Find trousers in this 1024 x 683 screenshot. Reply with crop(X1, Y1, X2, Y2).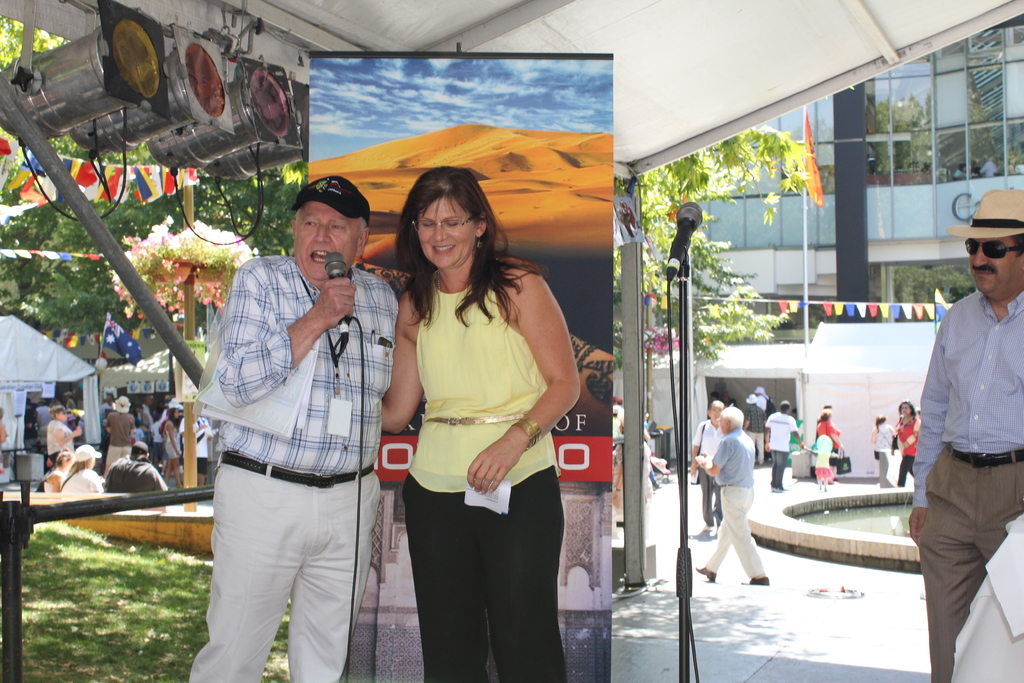
crop(204, 476, 378, 667).
